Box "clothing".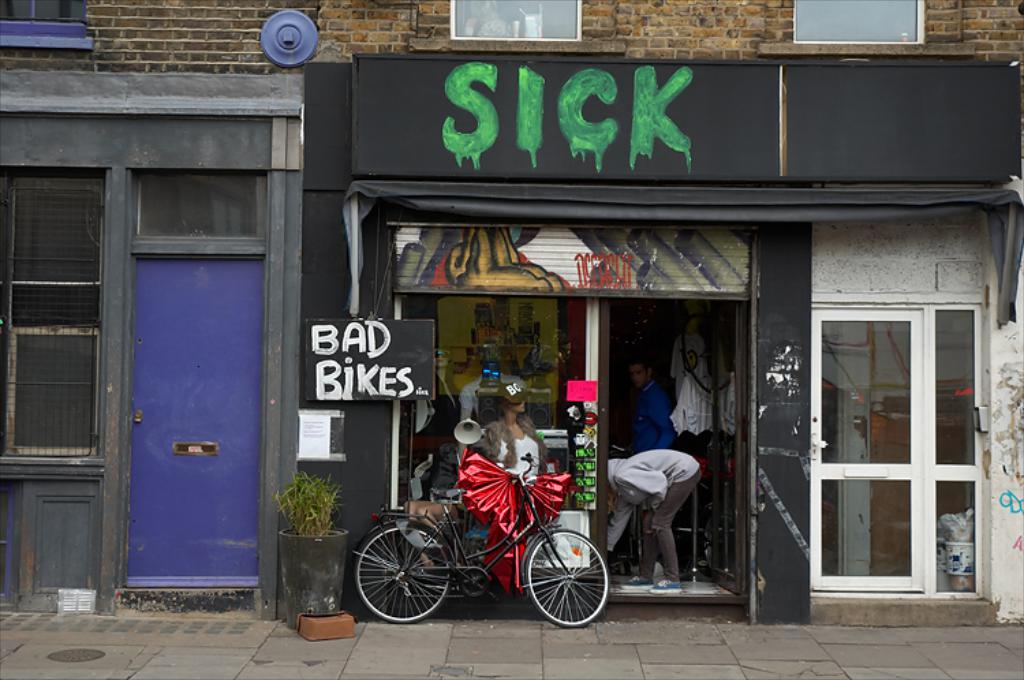
{"left": 614, "top": 440, "right": 717, "bottom": 582}.
